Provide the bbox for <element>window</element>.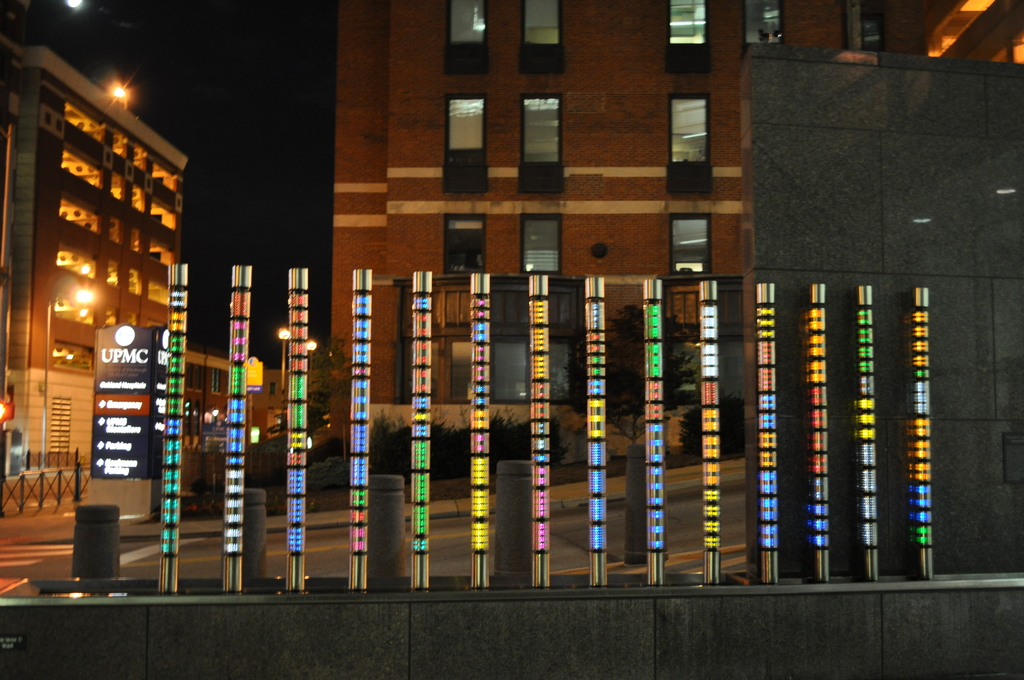
x1=739, y1=0, x2=785, y2=47.
